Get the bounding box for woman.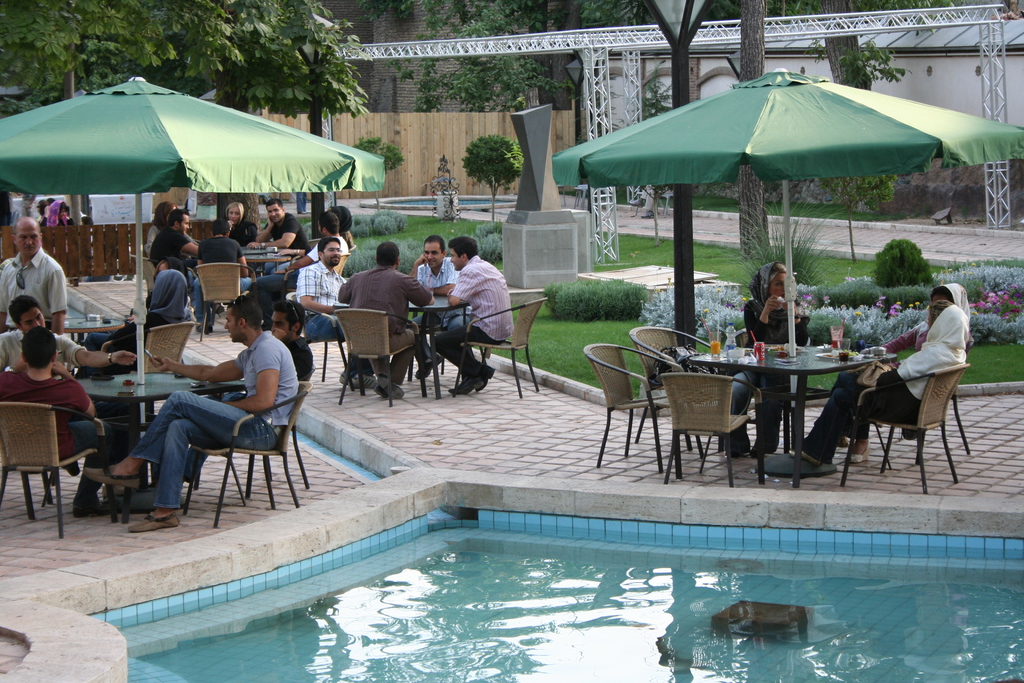
(x1=787, y1=295, x2=968, y2=461).
